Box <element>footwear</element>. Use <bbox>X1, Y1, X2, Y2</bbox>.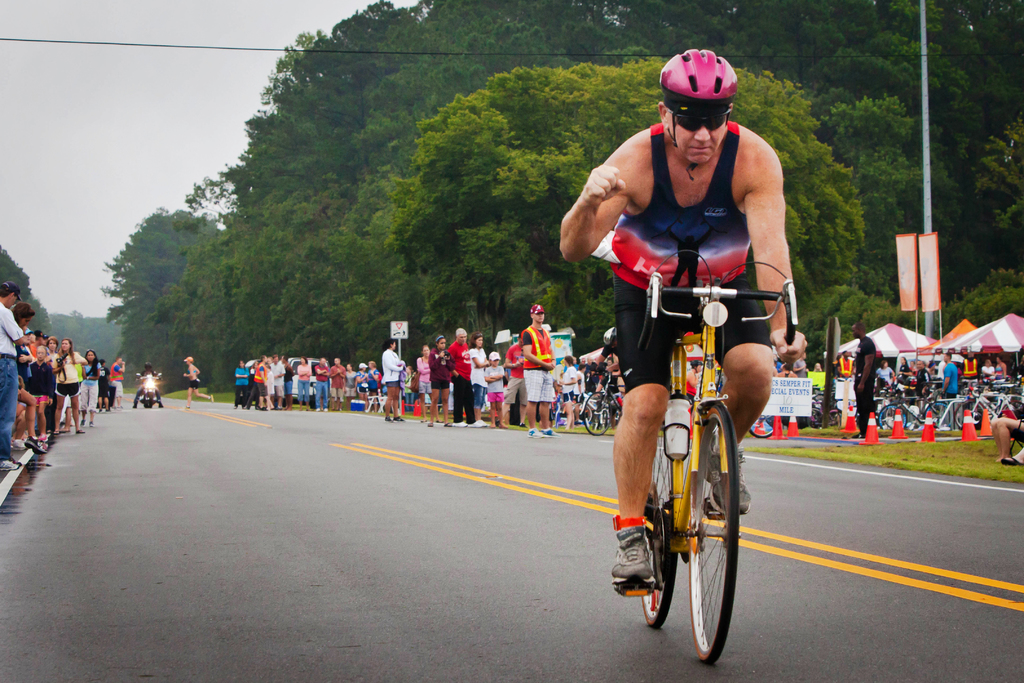
<bbox>99, 409, 104, 413</bbox>.
